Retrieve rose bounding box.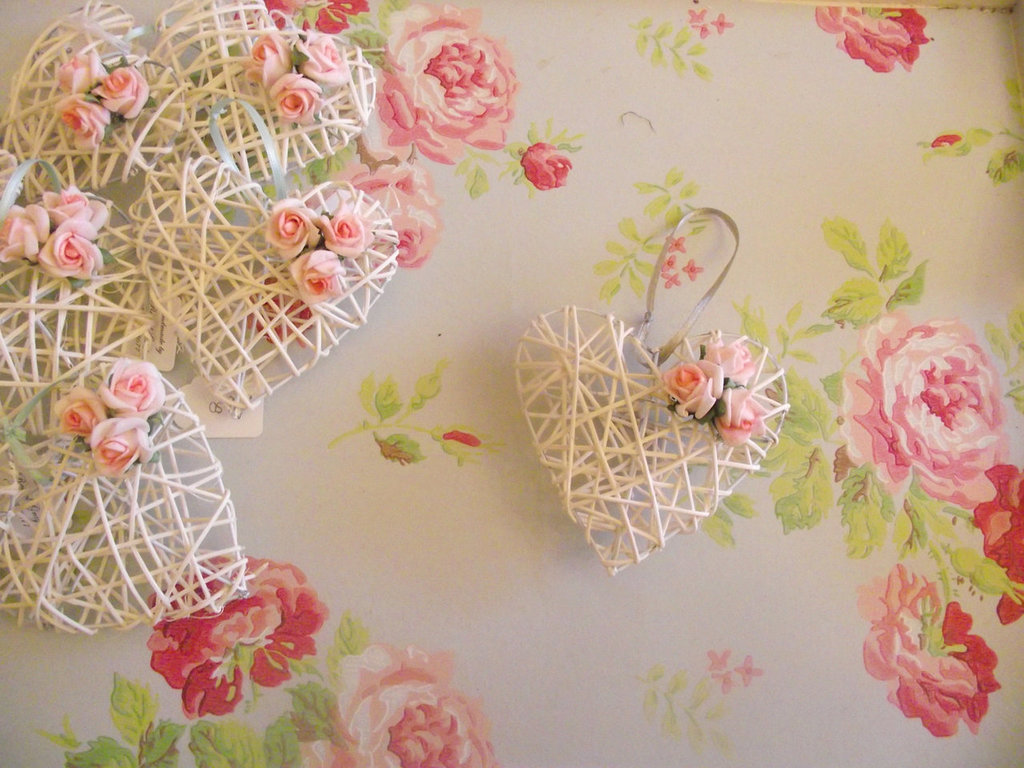
Bounding box: <box>83,414,157,474</box>.
